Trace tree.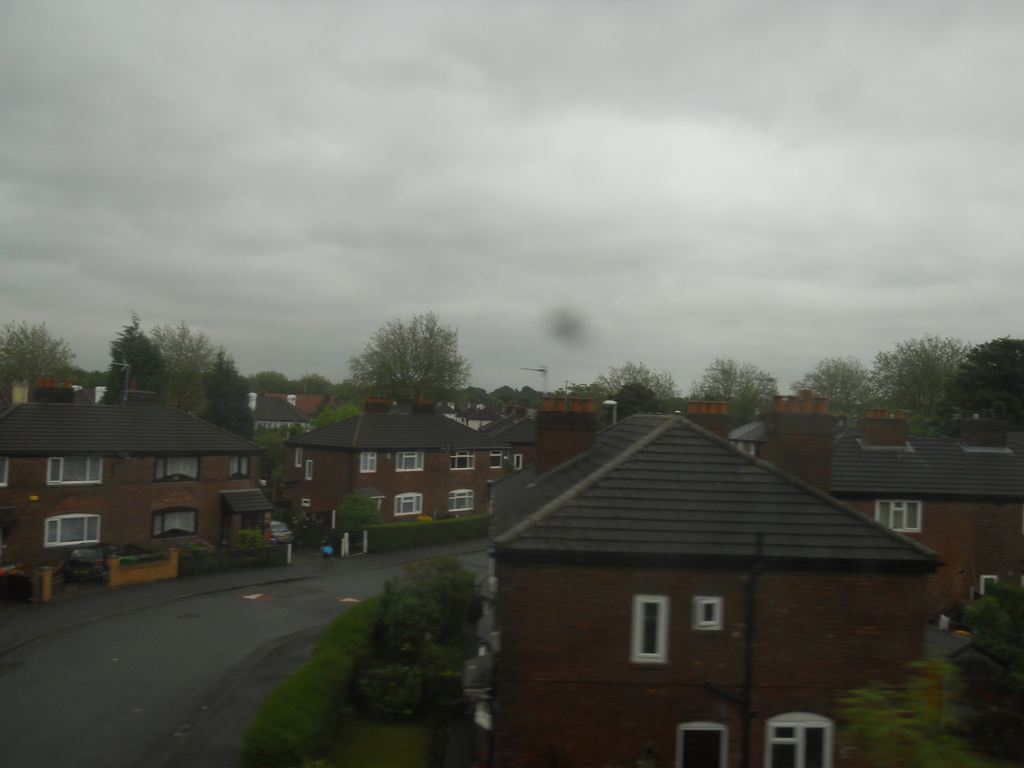
Traced to box=[0, 315, 80, 393].
